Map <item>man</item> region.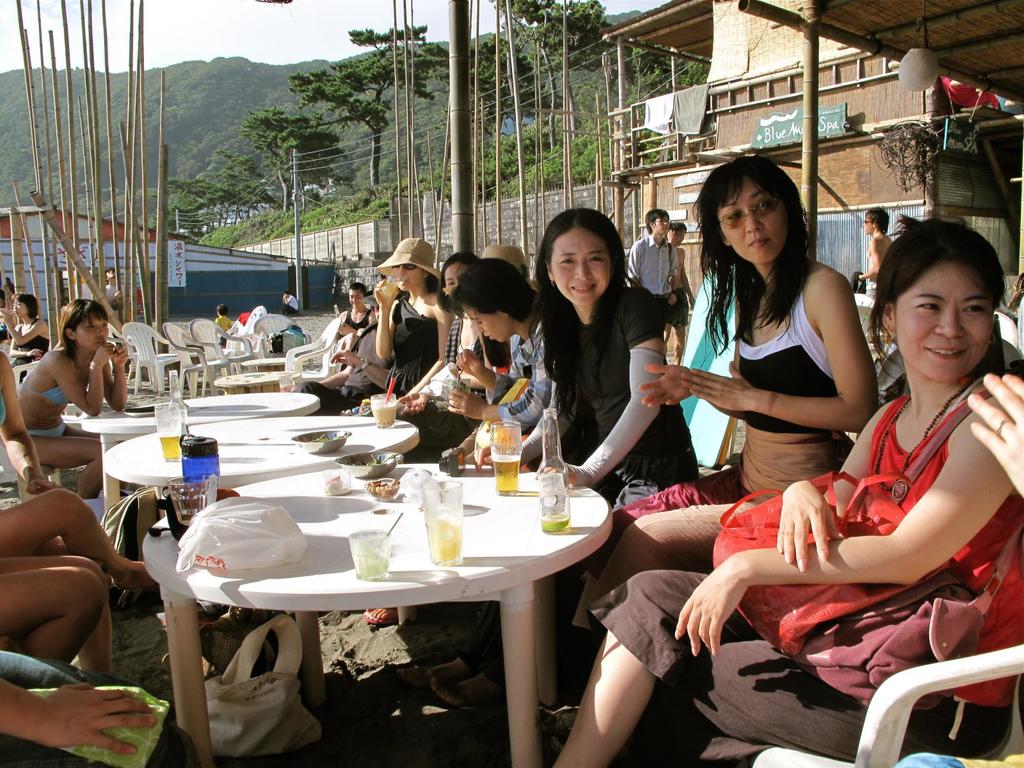
Mapped to bbox(661, 216, 690, 358).
